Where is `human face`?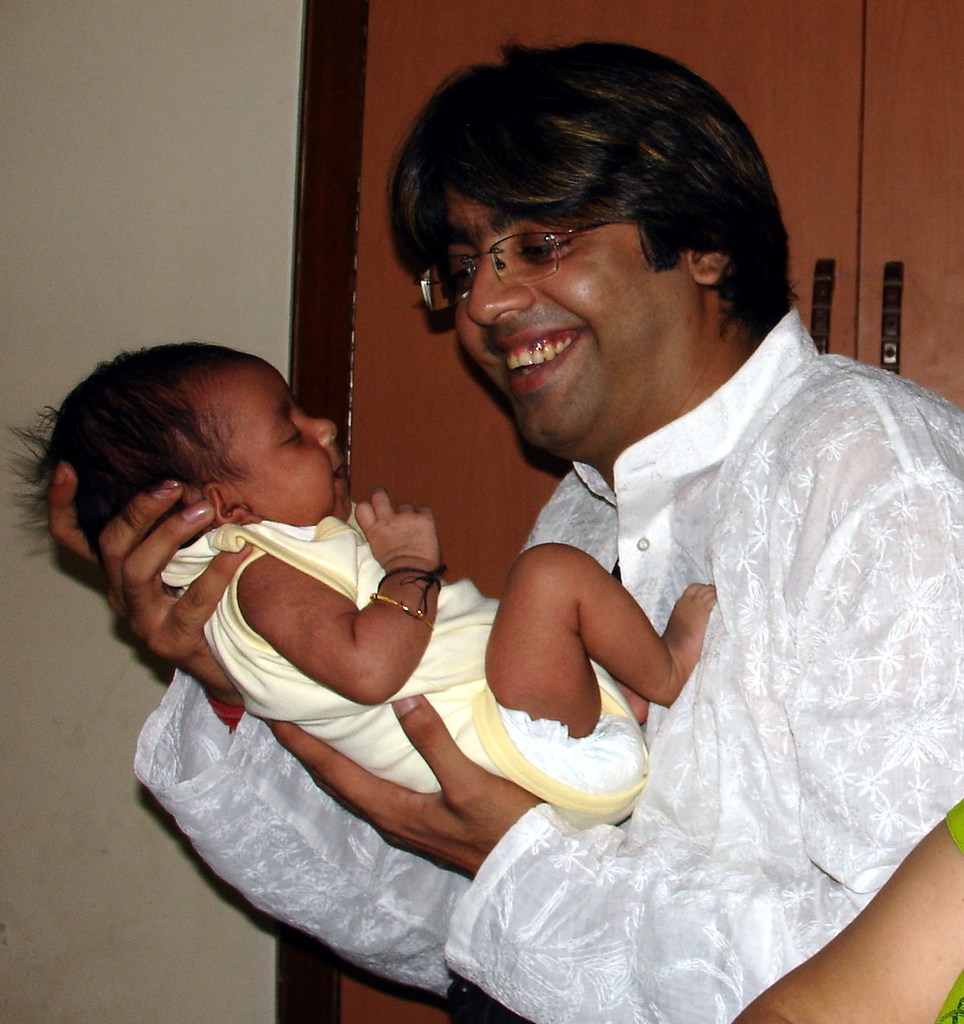
pyautogui.locateOnScreen(220, 358, 353, 524).
